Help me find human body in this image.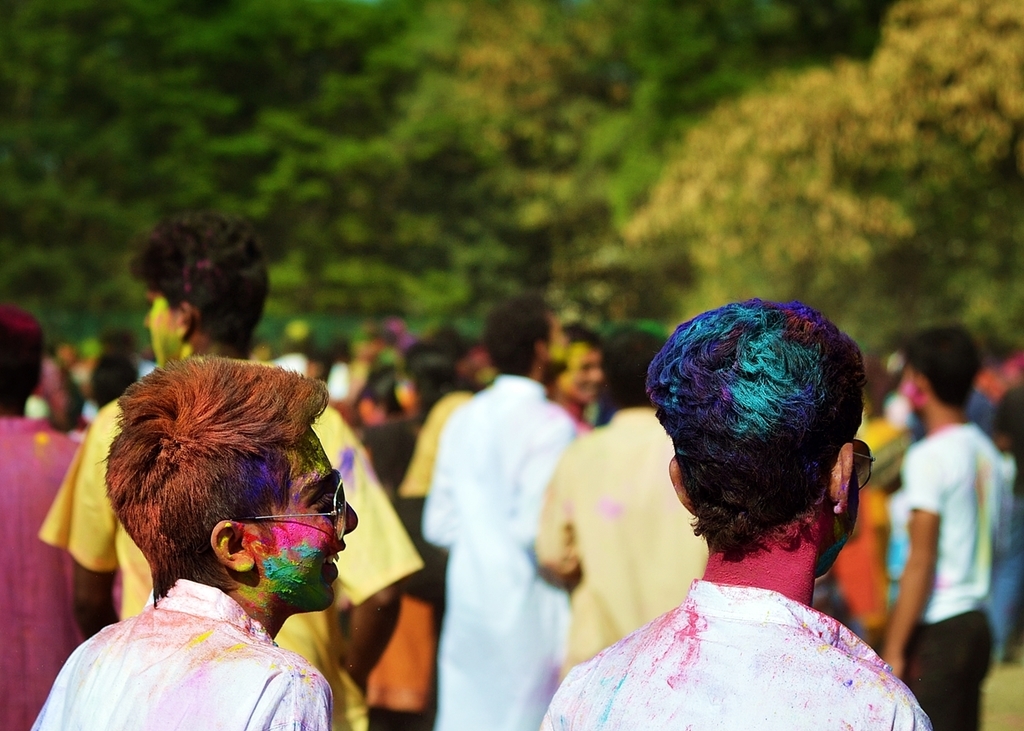
Found it: 31 579 330 730.
